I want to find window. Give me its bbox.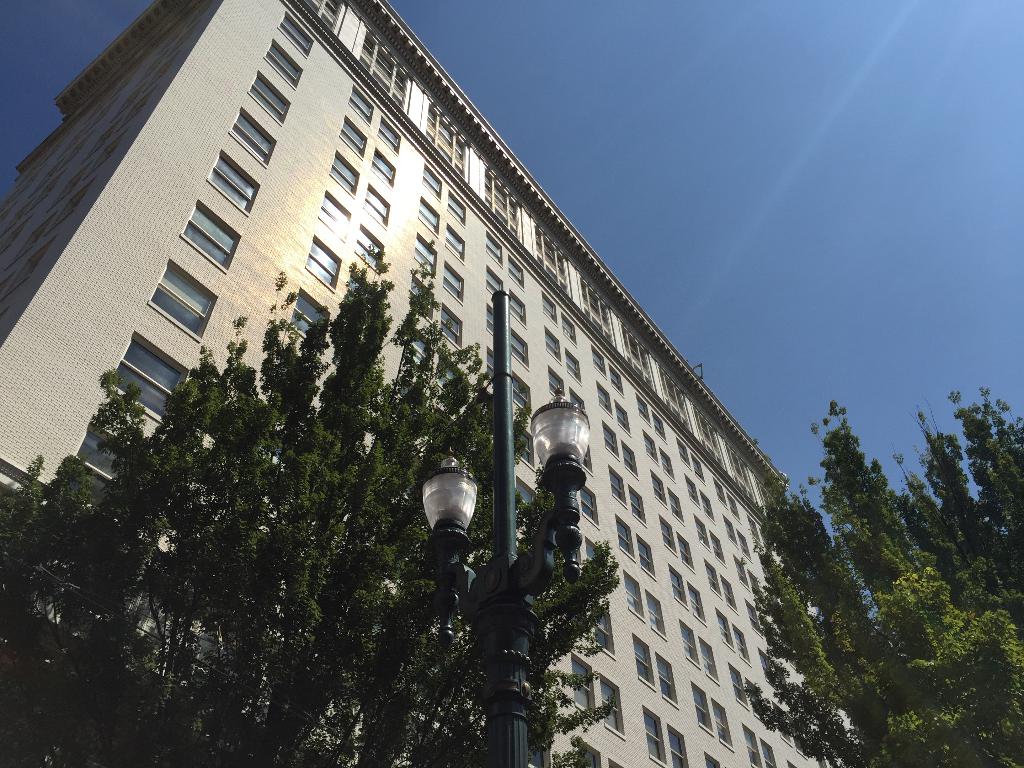
BBox(451, 195, 463, 218).
